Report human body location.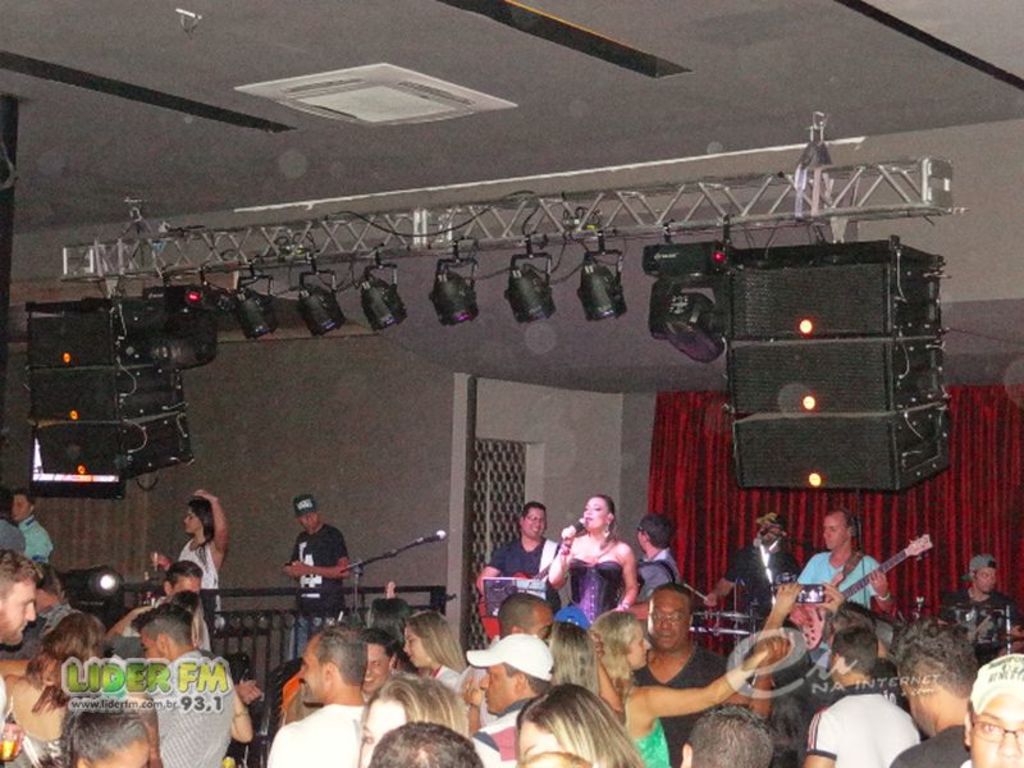
Report: x1=893, y1=616, x2=986, y2=760.
